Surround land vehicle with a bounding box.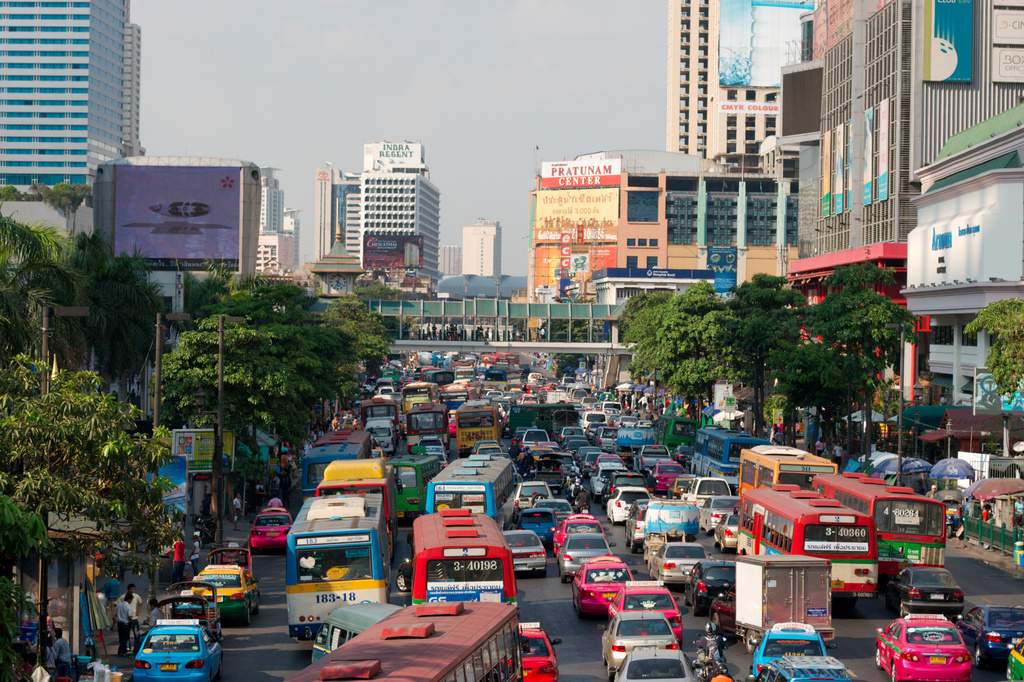
select_region(207, 543, 251, 579).
